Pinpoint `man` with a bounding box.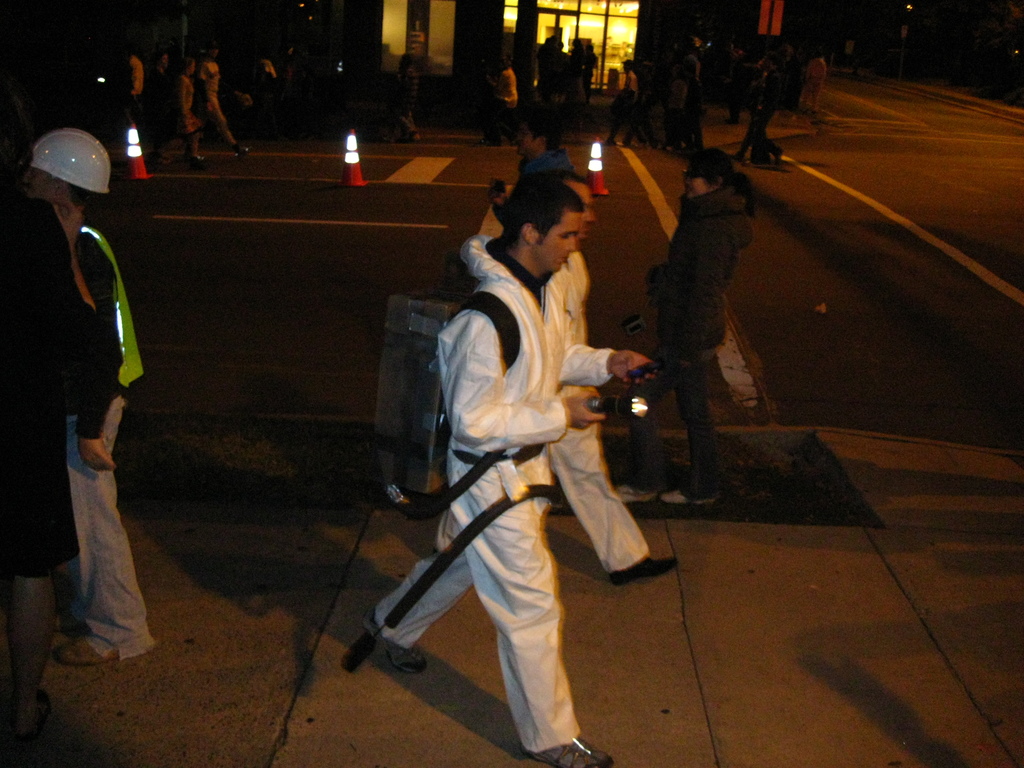
{"x1": 0, "y1": 188, "x2": 117, "y2": 707}.
